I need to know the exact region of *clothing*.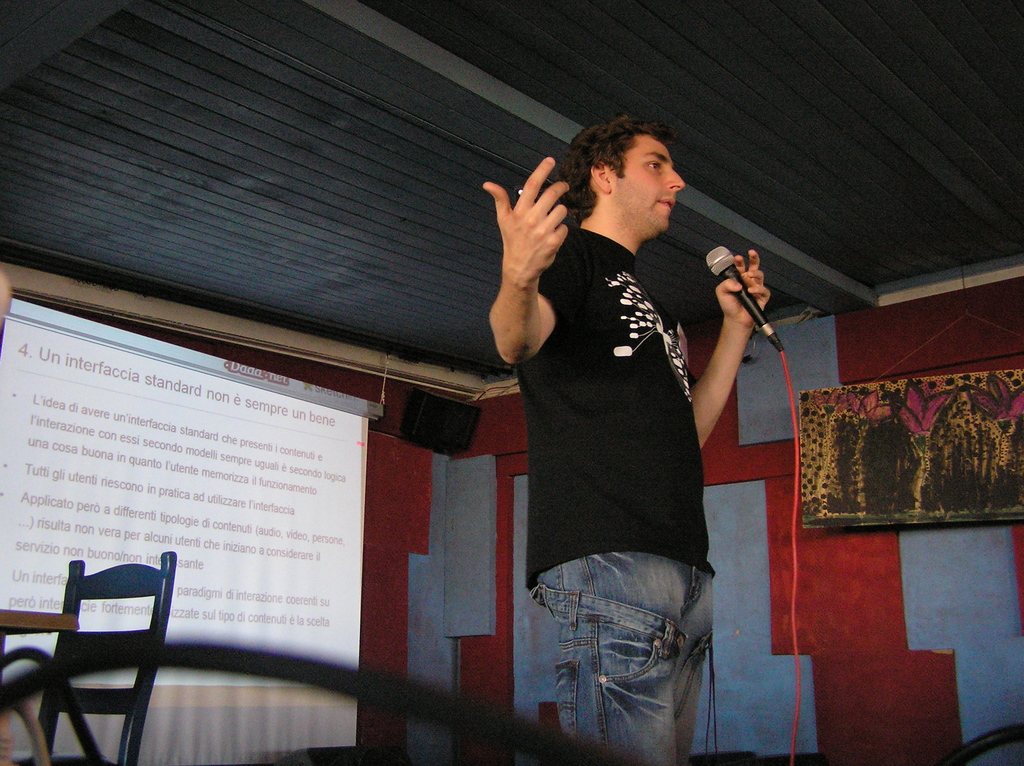
Region: (left=509, top=223, right=721, bottom=765).
